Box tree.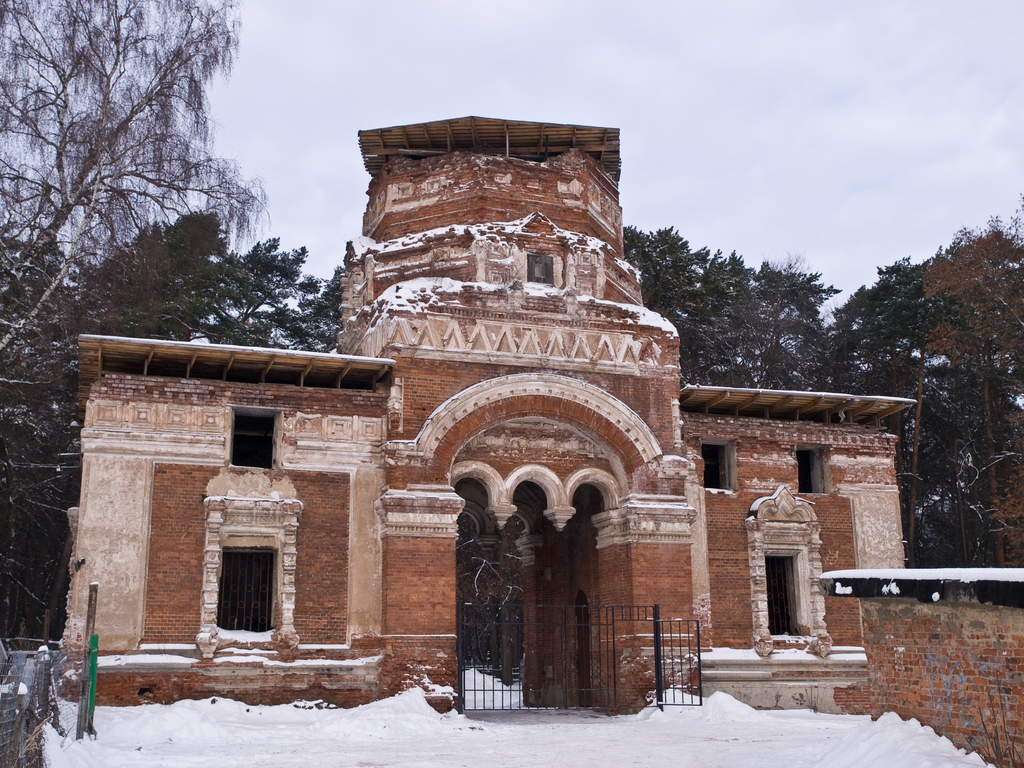
(left=59, top=217, right=364, bottom=385).
